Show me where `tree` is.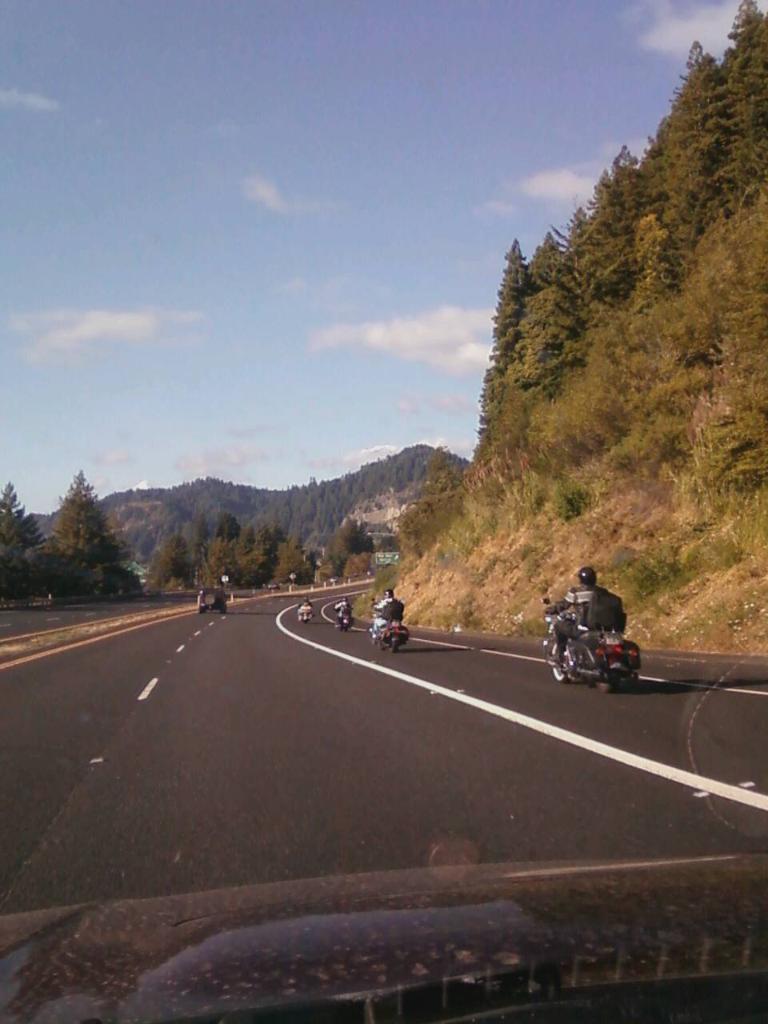
`tree` is at BBox(708, 0, 767, 201).
